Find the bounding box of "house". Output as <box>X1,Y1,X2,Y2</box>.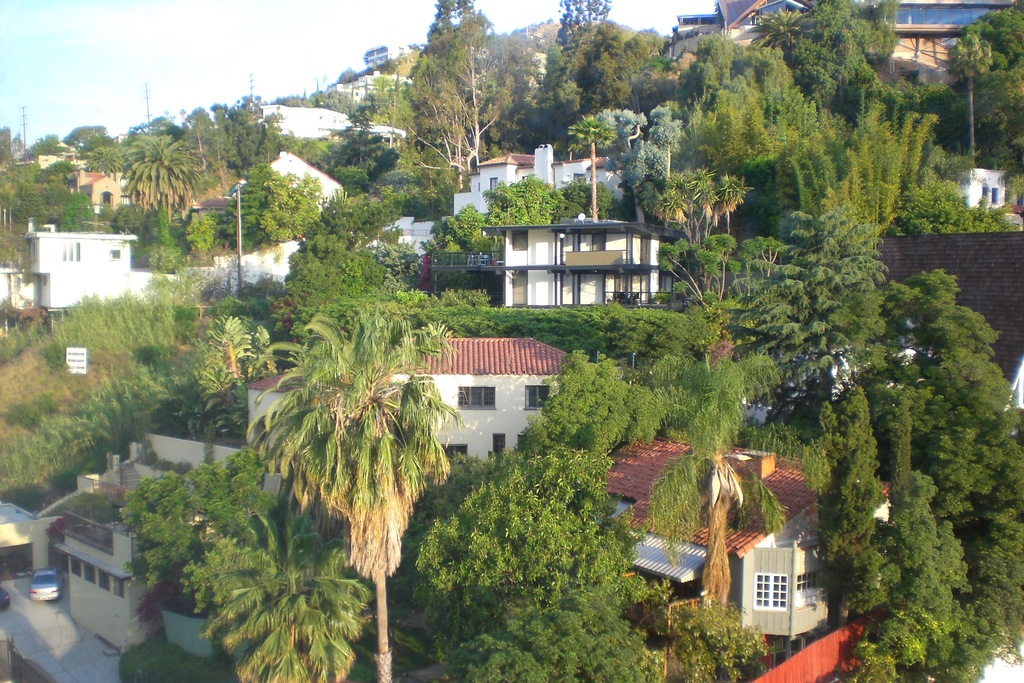
<box>664,21,724,59</box>.
